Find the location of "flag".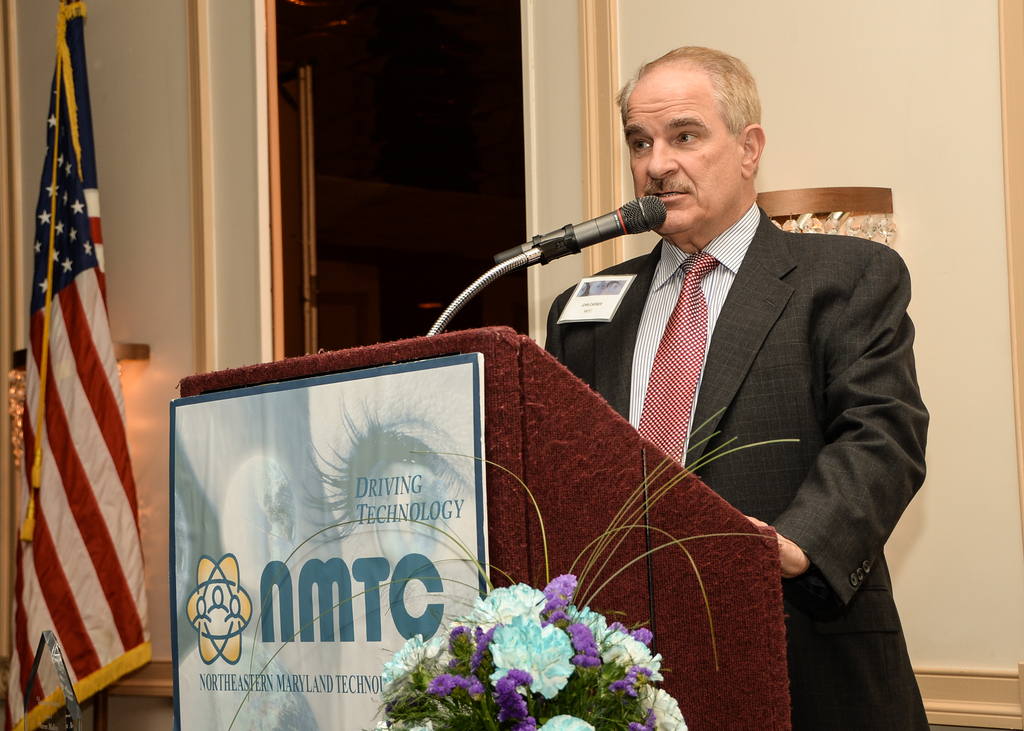
Location: <box>4,100,140,730</box>.
